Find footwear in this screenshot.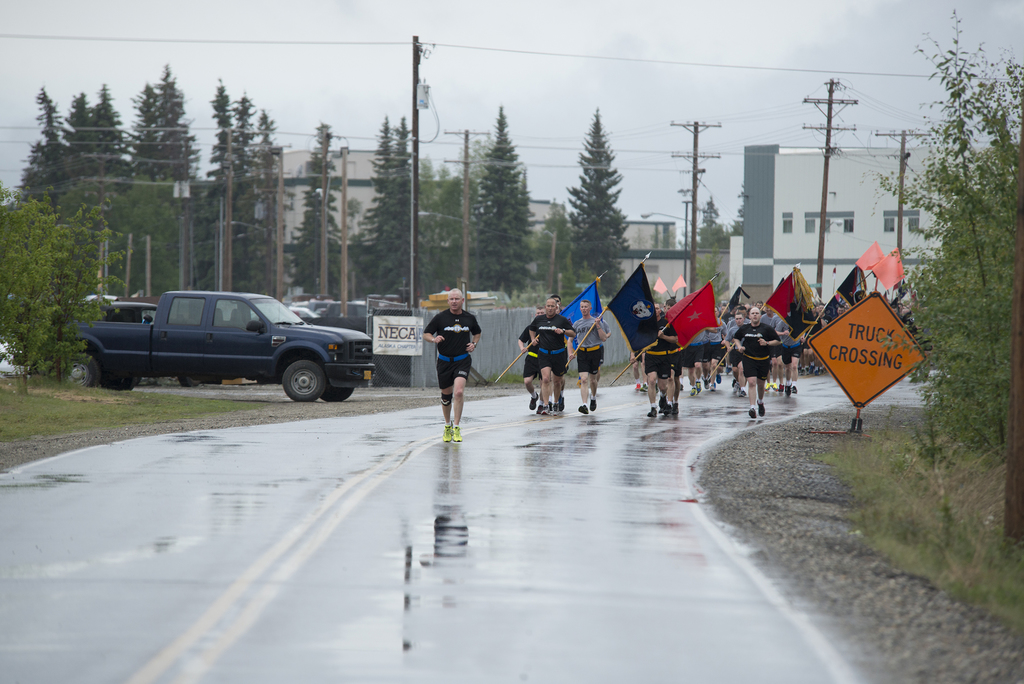
The bounding box for footwear is region(791, 384, 797, 393).
